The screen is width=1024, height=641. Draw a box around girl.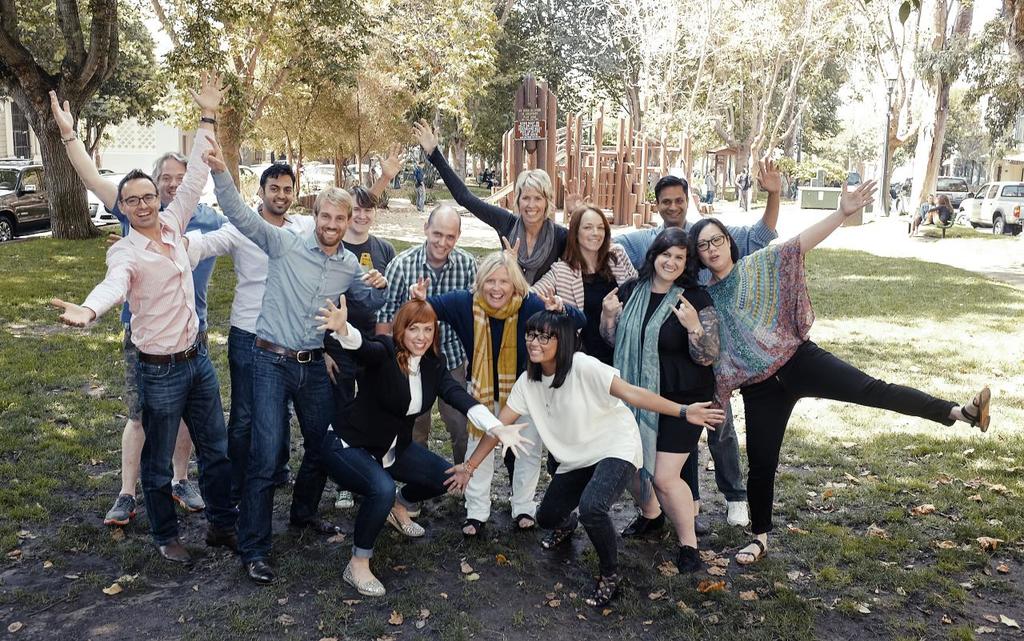
[687, 214, 992, 563].
